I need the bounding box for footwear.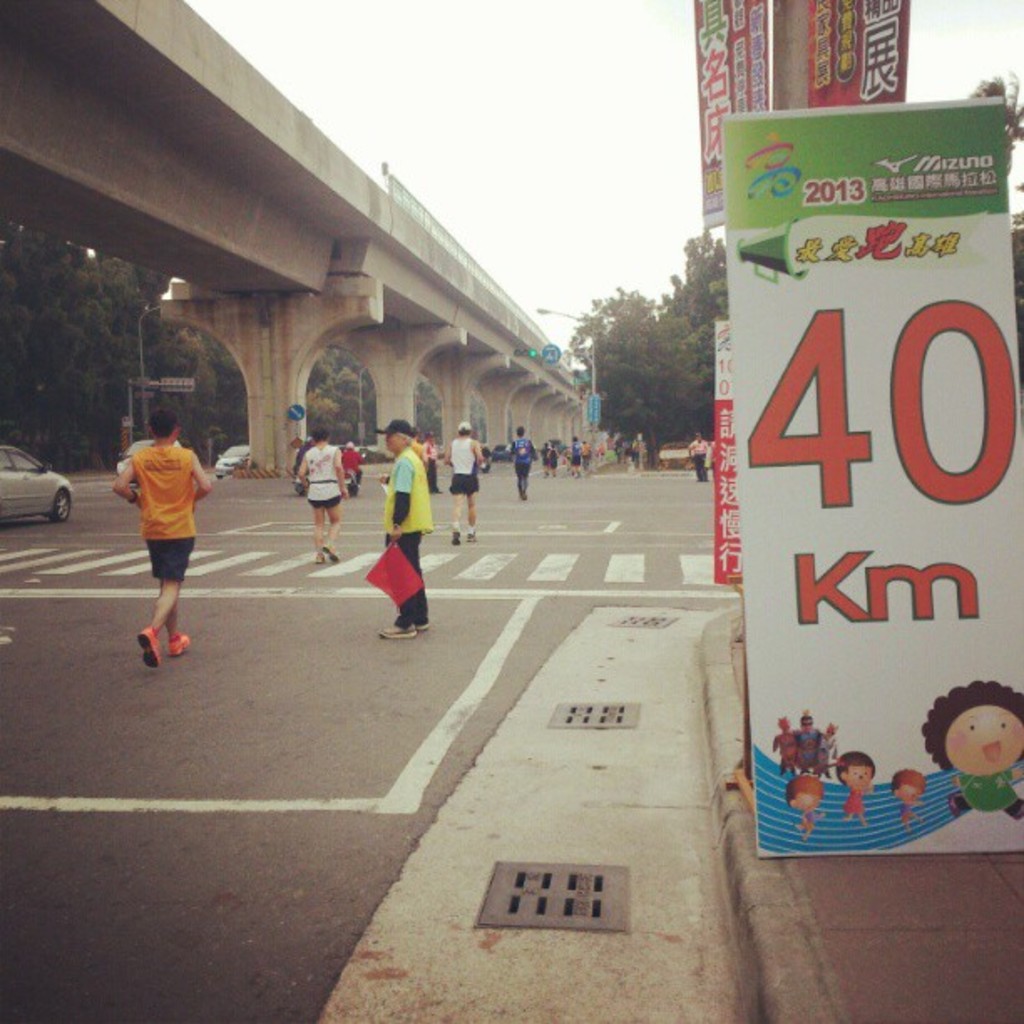
Here it is: pyautogui.locateOnScreen(313, 550, 328, 562).
